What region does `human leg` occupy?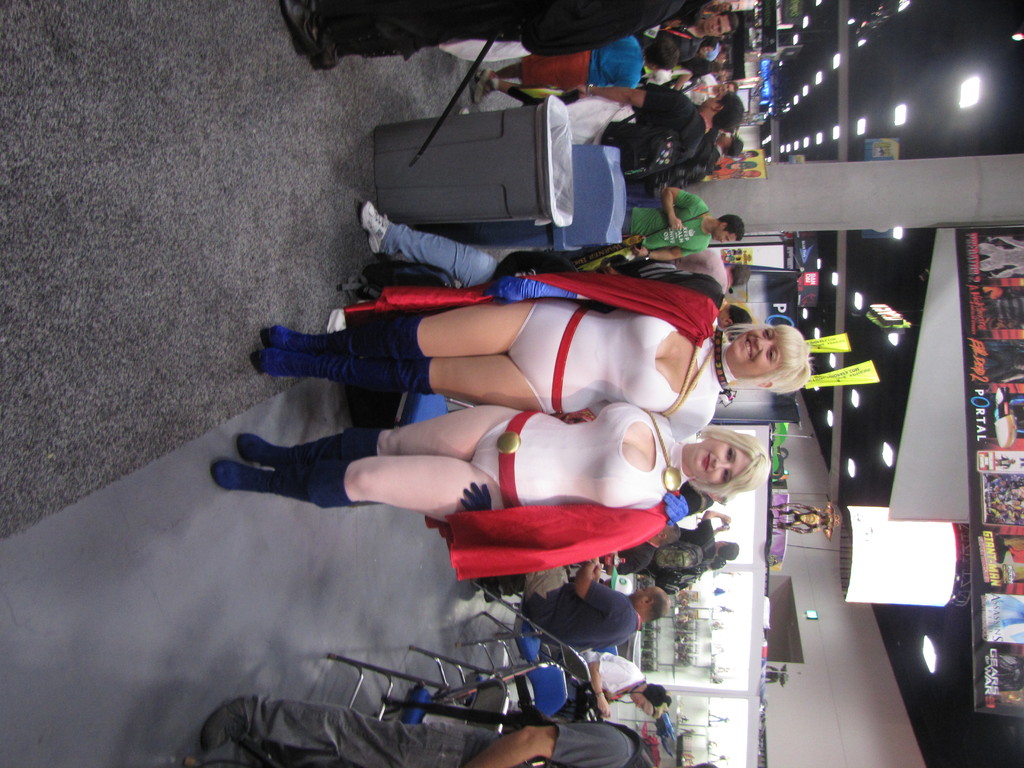
(252, 355, 554, 399).
